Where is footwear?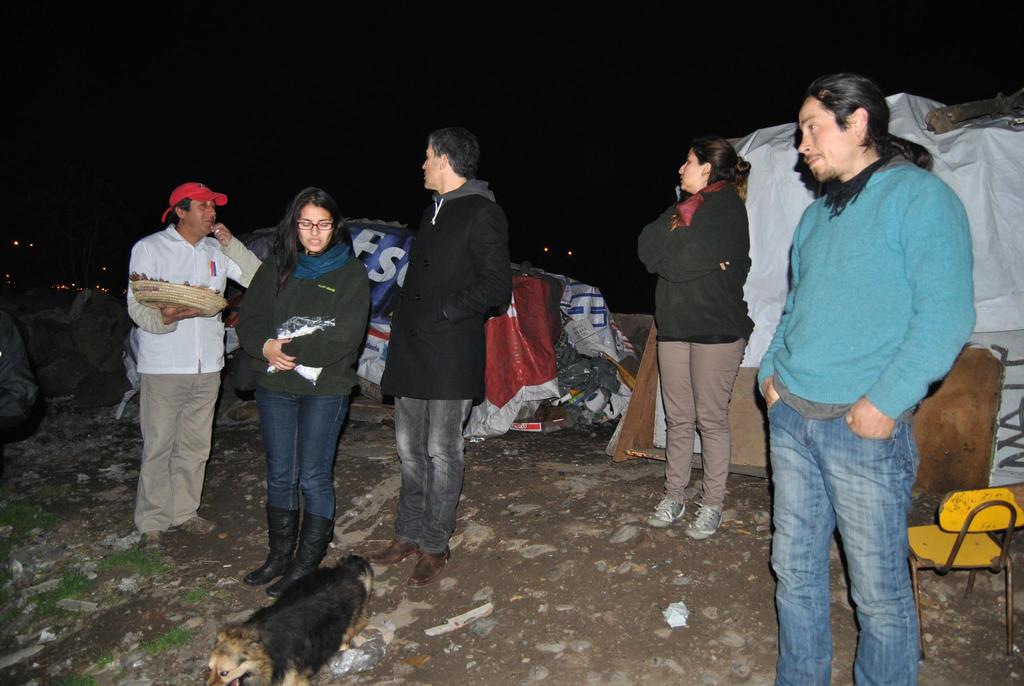
l=362, t=537, r=420, b=564.
